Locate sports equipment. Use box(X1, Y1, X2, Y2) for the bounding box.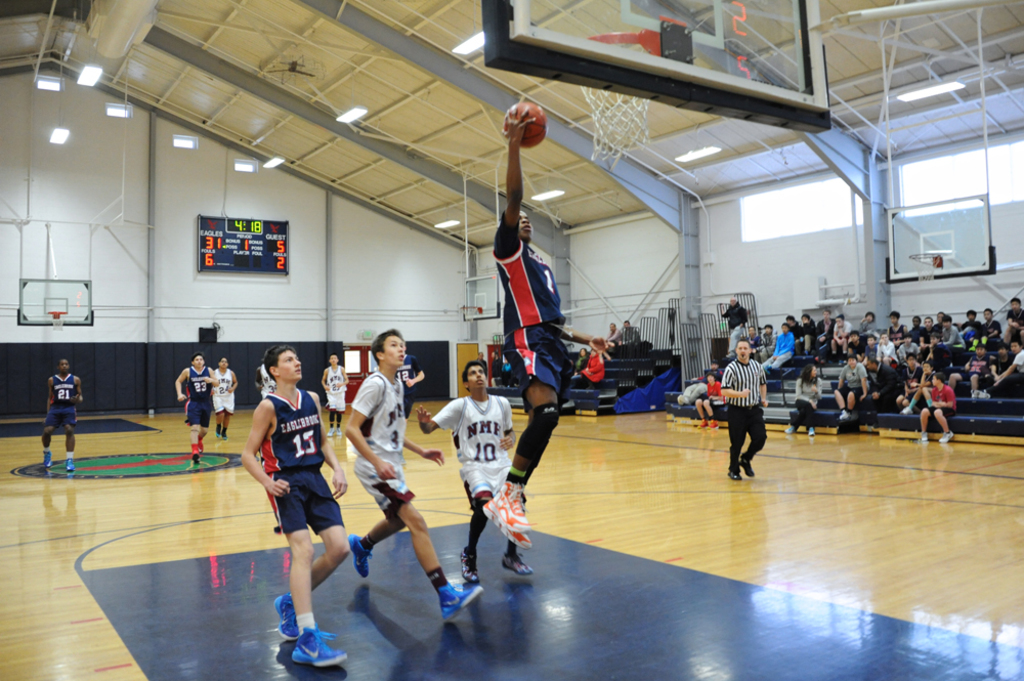
box(580, 84, 653, 174).
